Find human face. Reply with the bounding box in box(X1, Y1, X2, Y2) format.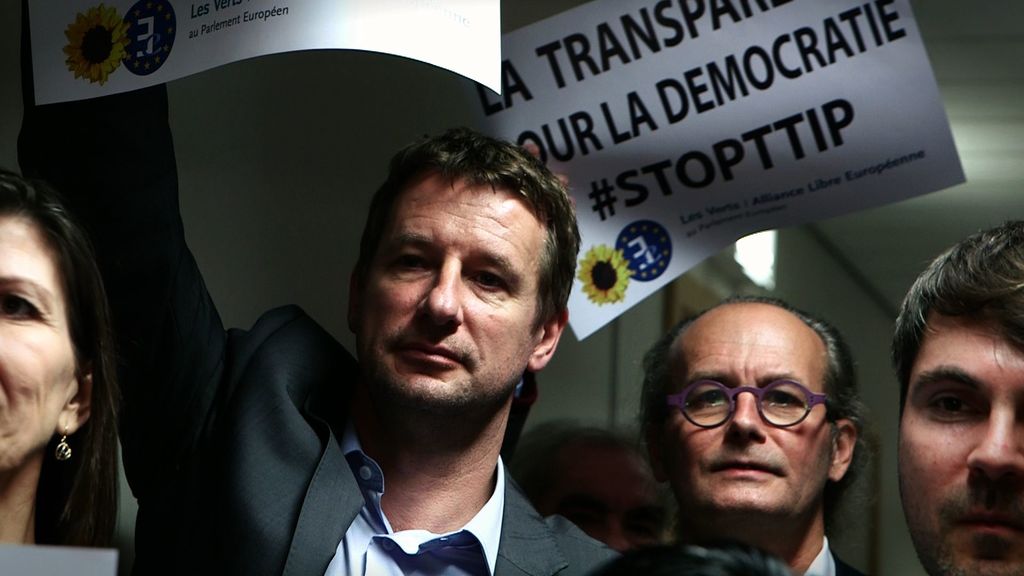
box(902, 314, 1023, 575).
